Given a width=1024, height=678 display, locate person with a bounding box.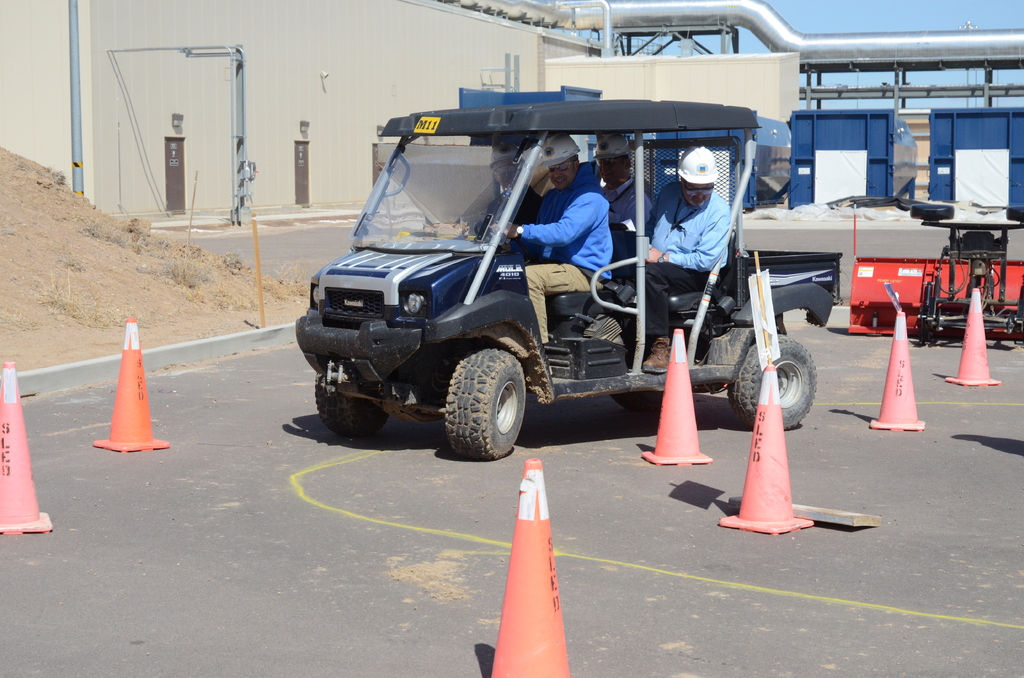
Located: {"x1": 643, "y1": 146, "x2": 728, "y2": 372}.
